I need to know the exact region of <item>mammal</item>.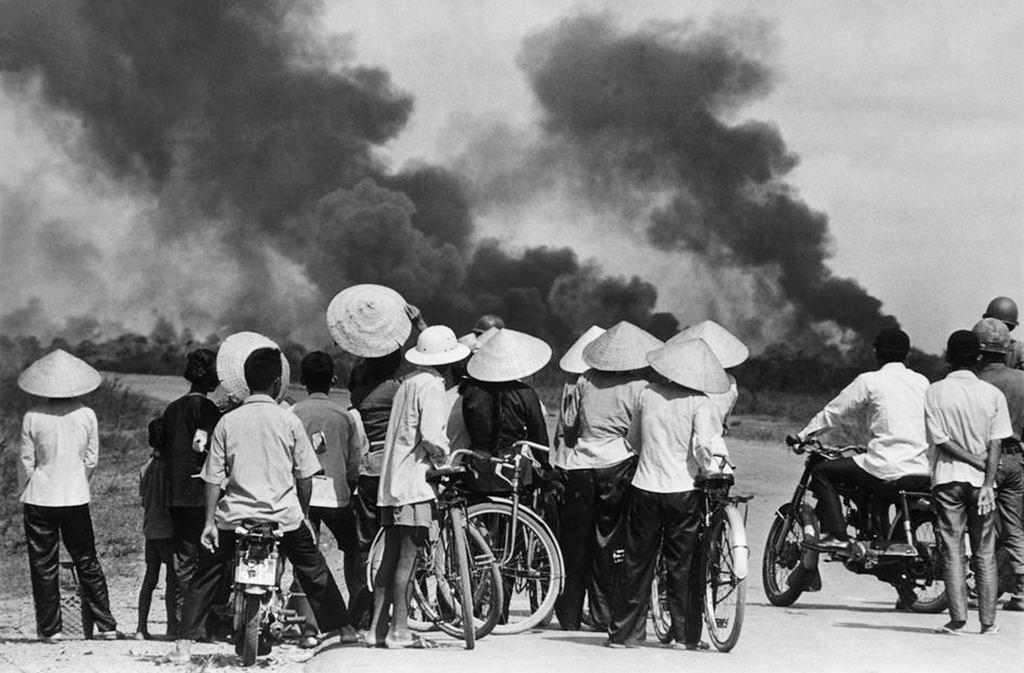
Region: region(475, 320, 554, 625).
